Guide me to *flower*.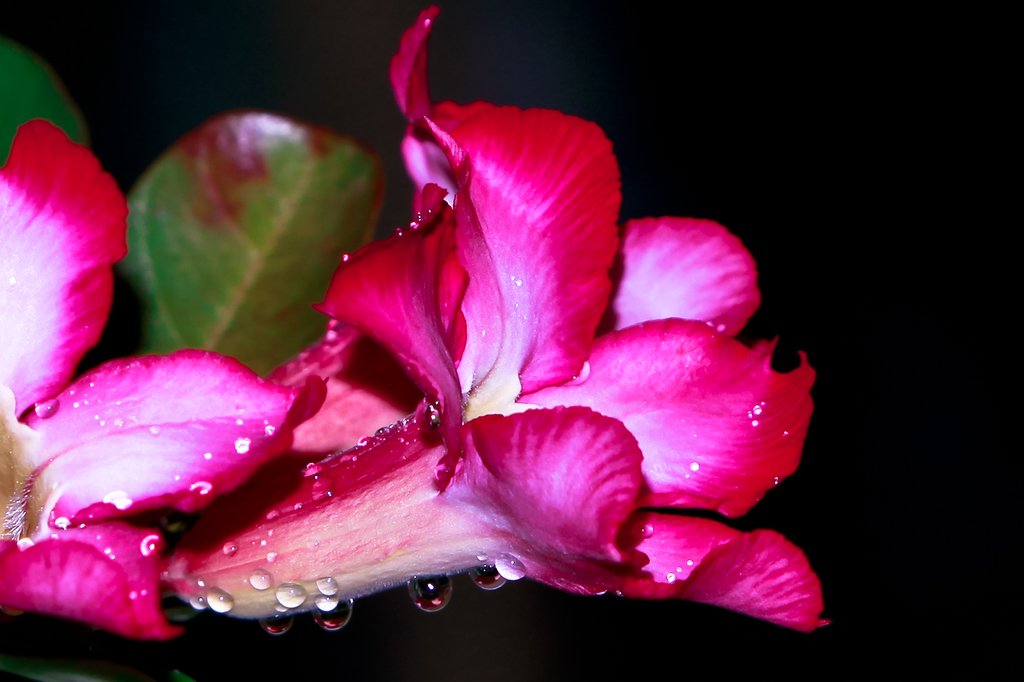
Guidance: [0,118,308,631].
